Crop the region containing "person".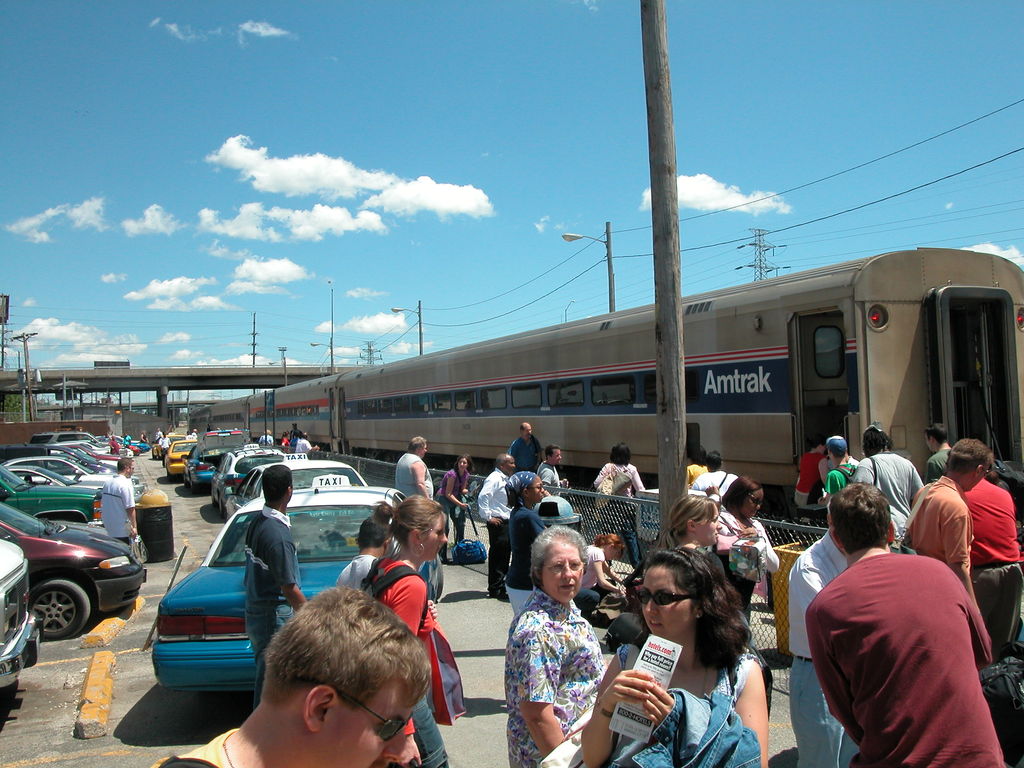
Crop region: pyautogui.locateOnScreen(137, 428, 148, 452).
